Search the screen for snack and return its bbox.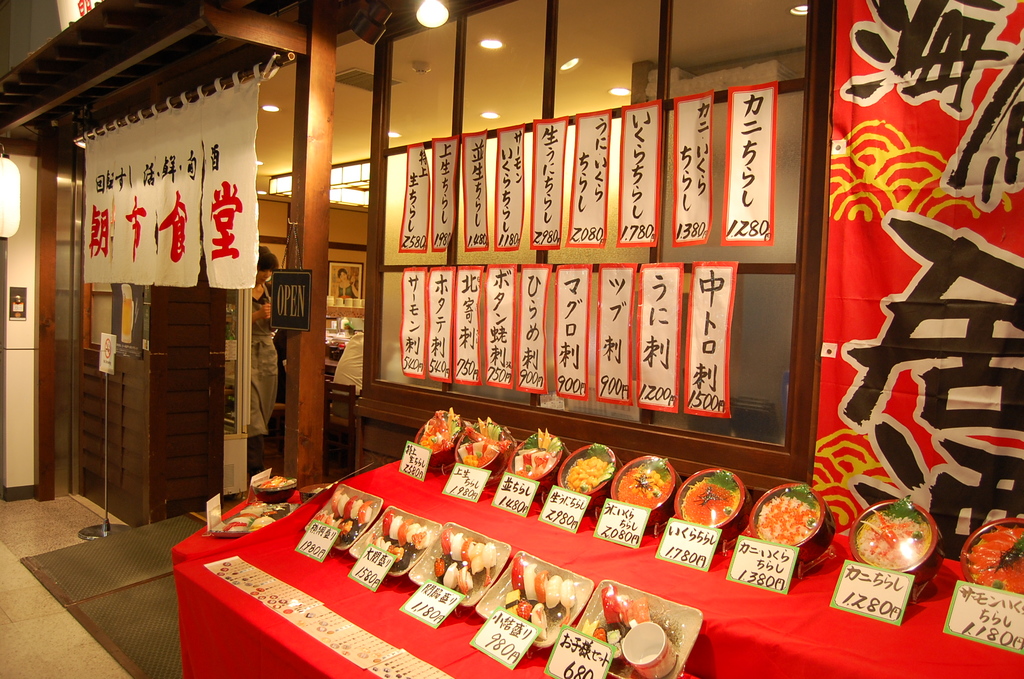
Found: Rect(470, 549, 595, 653).
